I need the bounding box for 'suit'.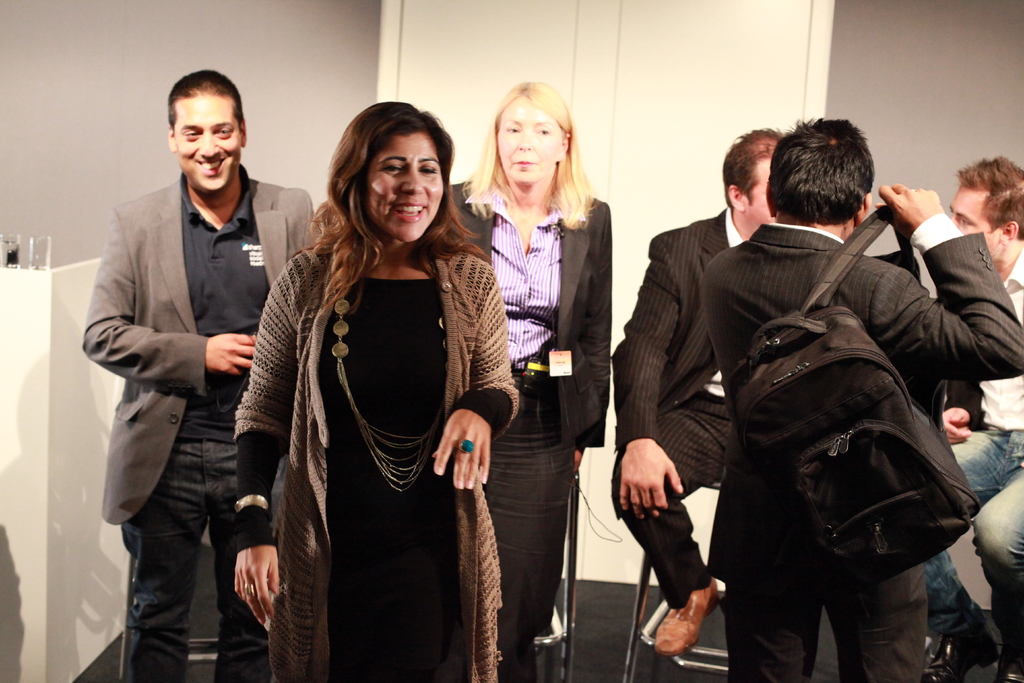
Here it is: 611/202/735/611.
